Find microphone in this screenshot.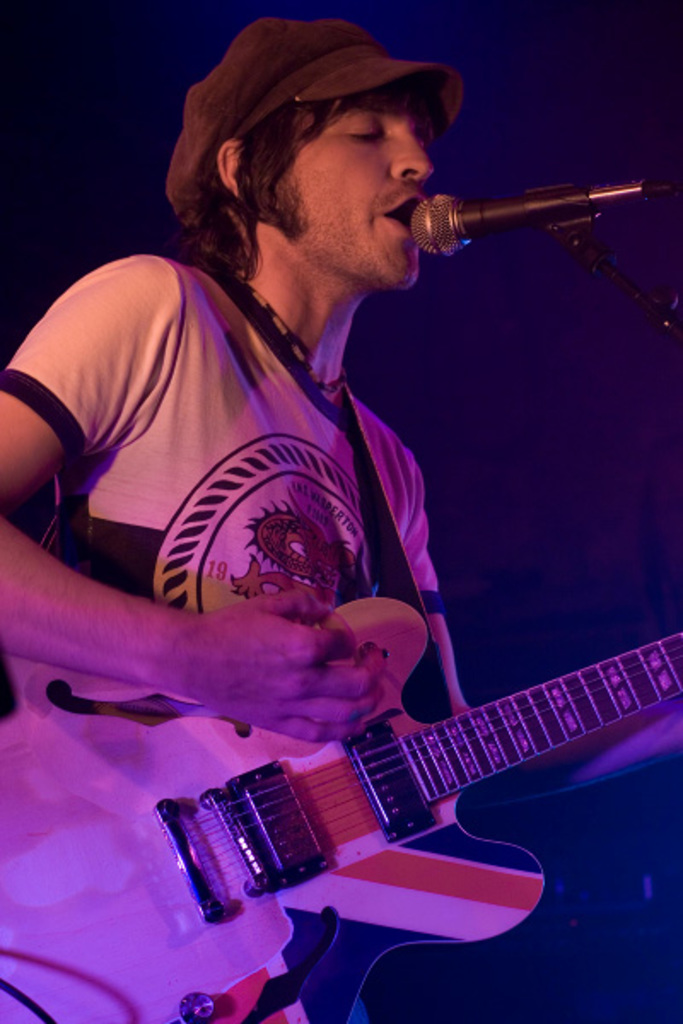
The bounding box for microphone is select_region(400, 167, 620, 276).
